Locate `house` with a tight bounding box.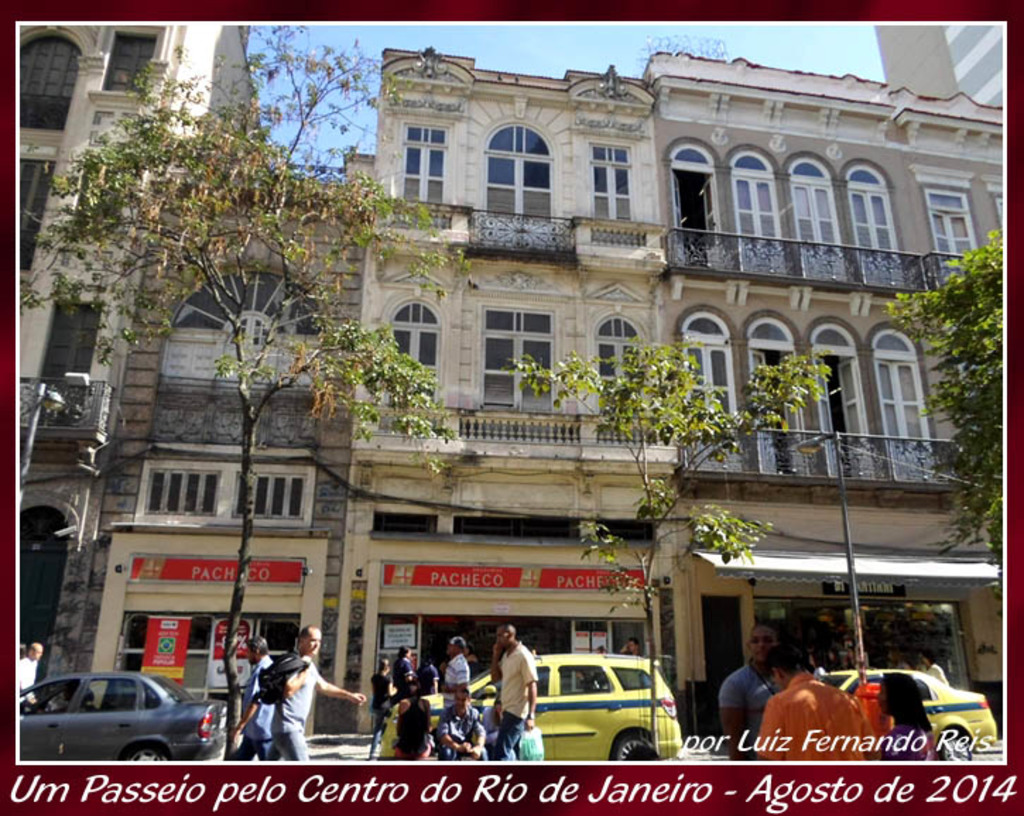
340, 99, 677, 704.
